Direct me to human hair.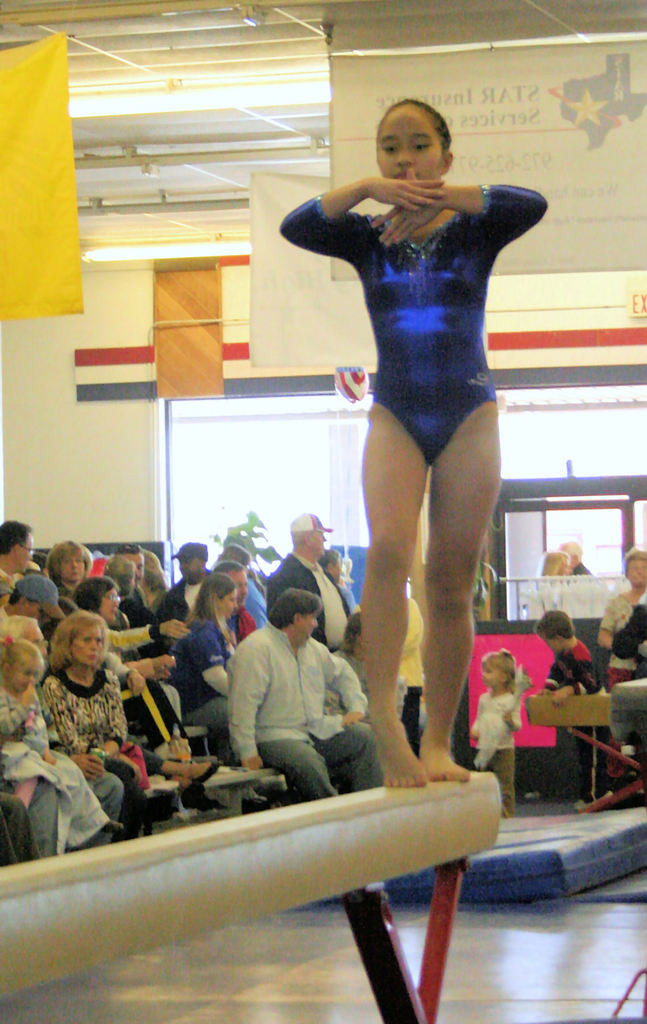
Direction: Rect(0, 635, 44, 675).
